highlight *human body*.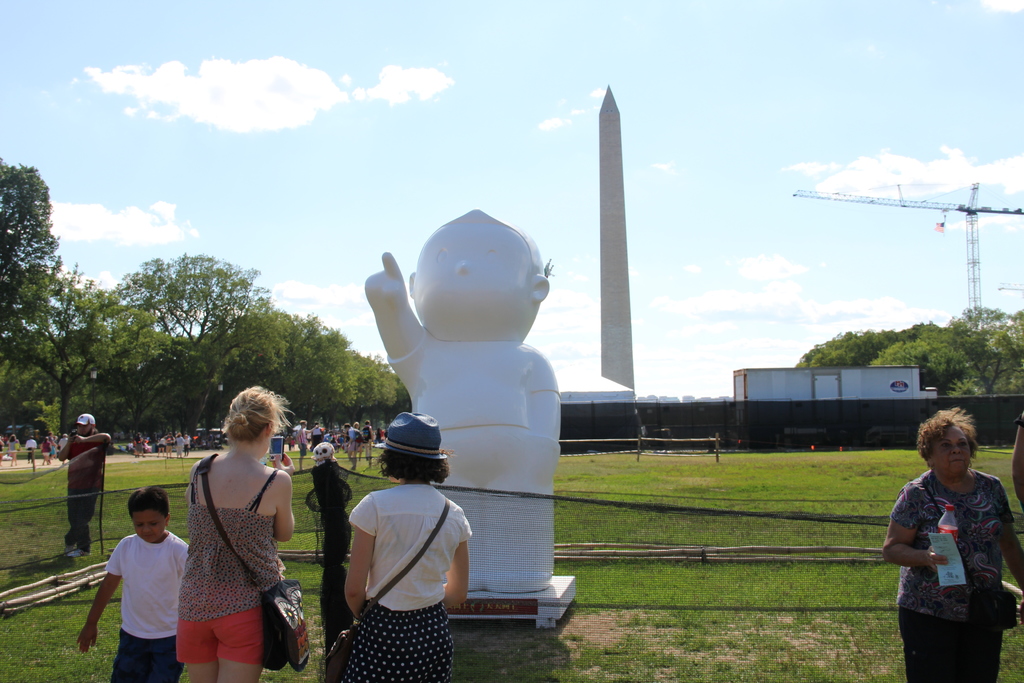
Highlighted region: <box>164,385,293,680</box>.
